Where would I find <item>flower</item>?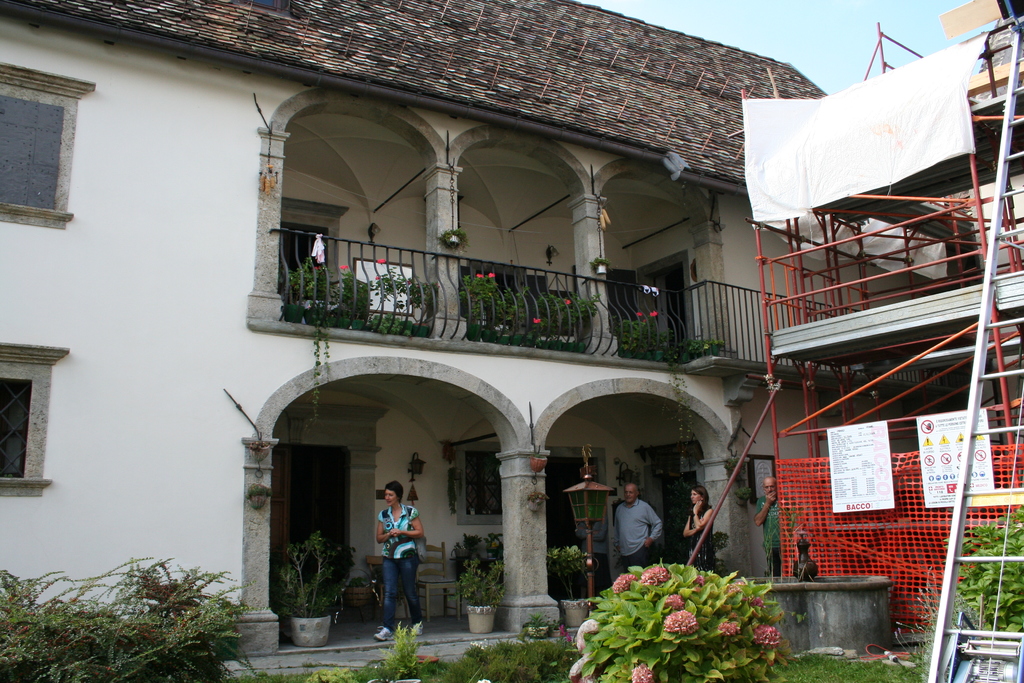
At crop(647, 565, 677, 588).
